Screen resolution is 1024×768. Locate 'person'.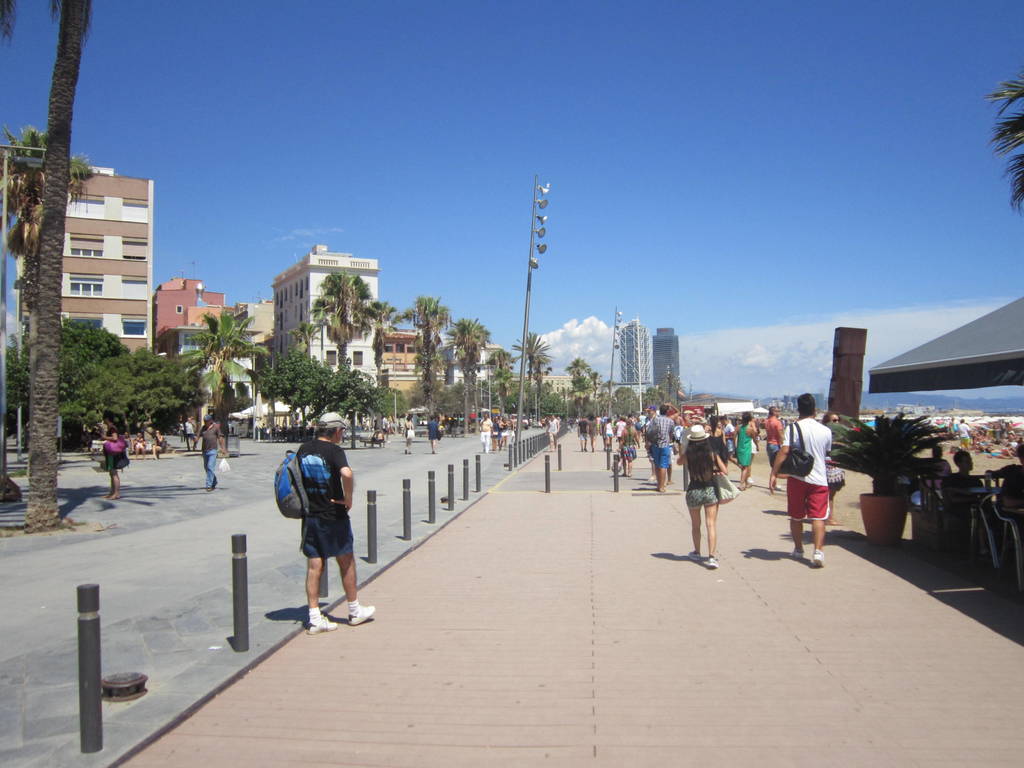
box=[99, 413, 120, 500].
